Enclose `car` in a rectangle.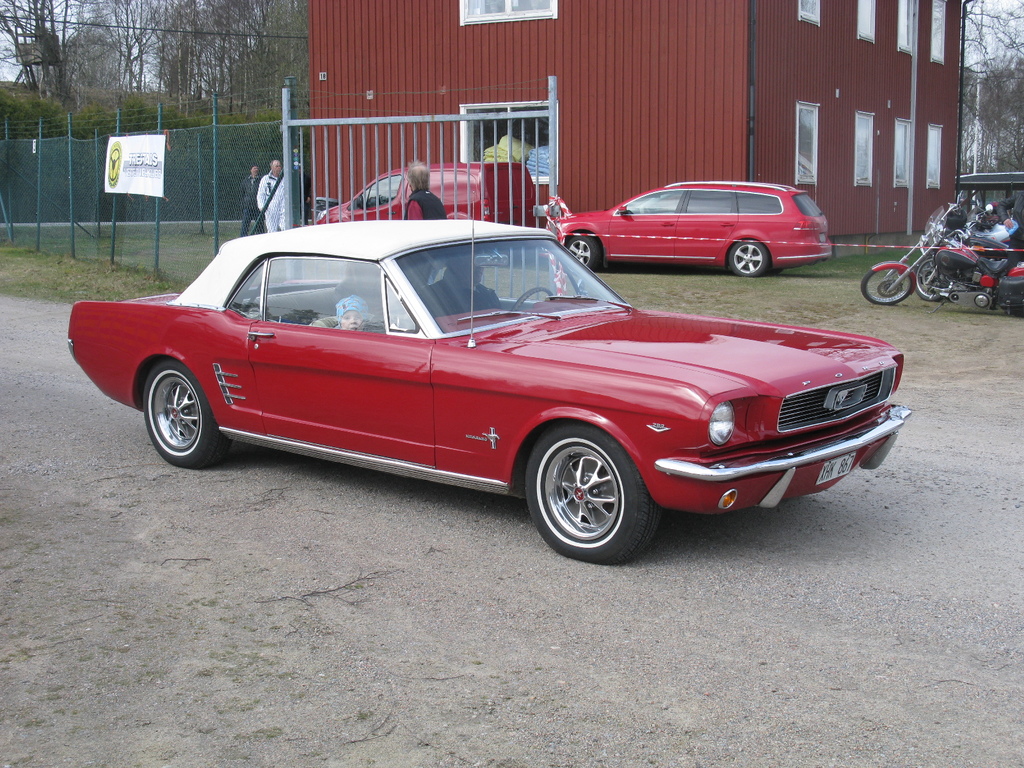
select_region(68, 220, 914, 565).
